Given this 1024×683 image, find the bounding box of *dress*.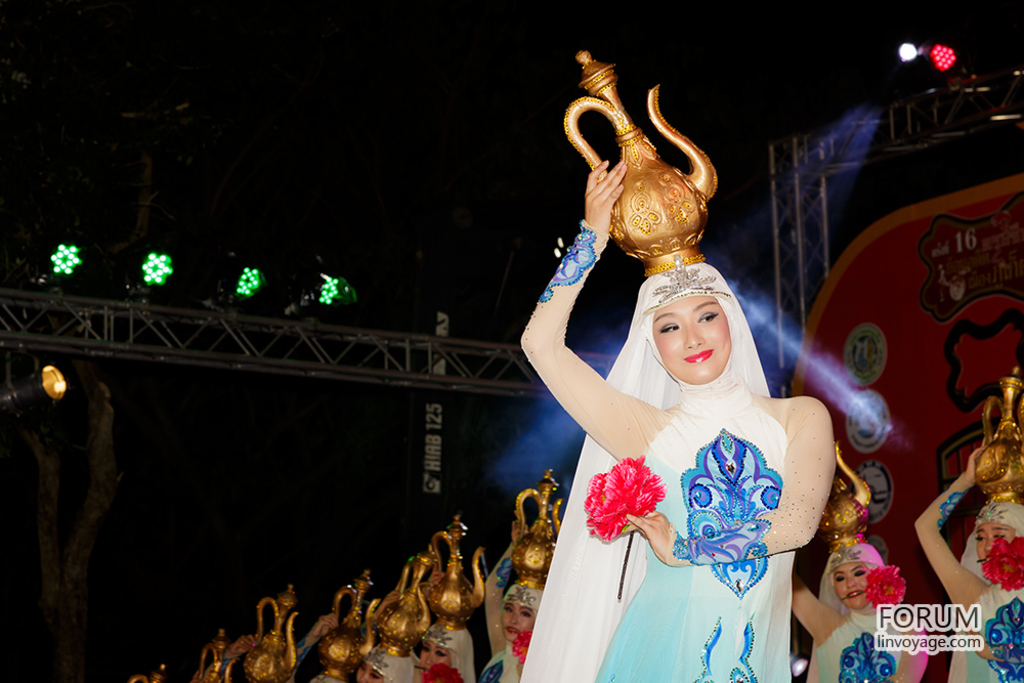
x1=791, y1=597, x2=929, y2=682.
